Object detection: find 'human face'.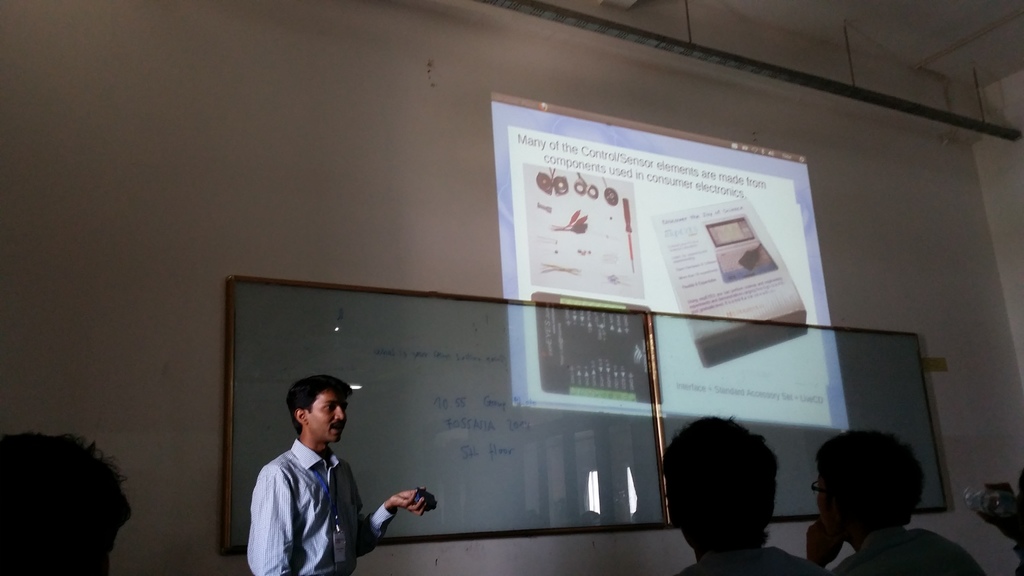
BBox(306, 393, 349, 442).
